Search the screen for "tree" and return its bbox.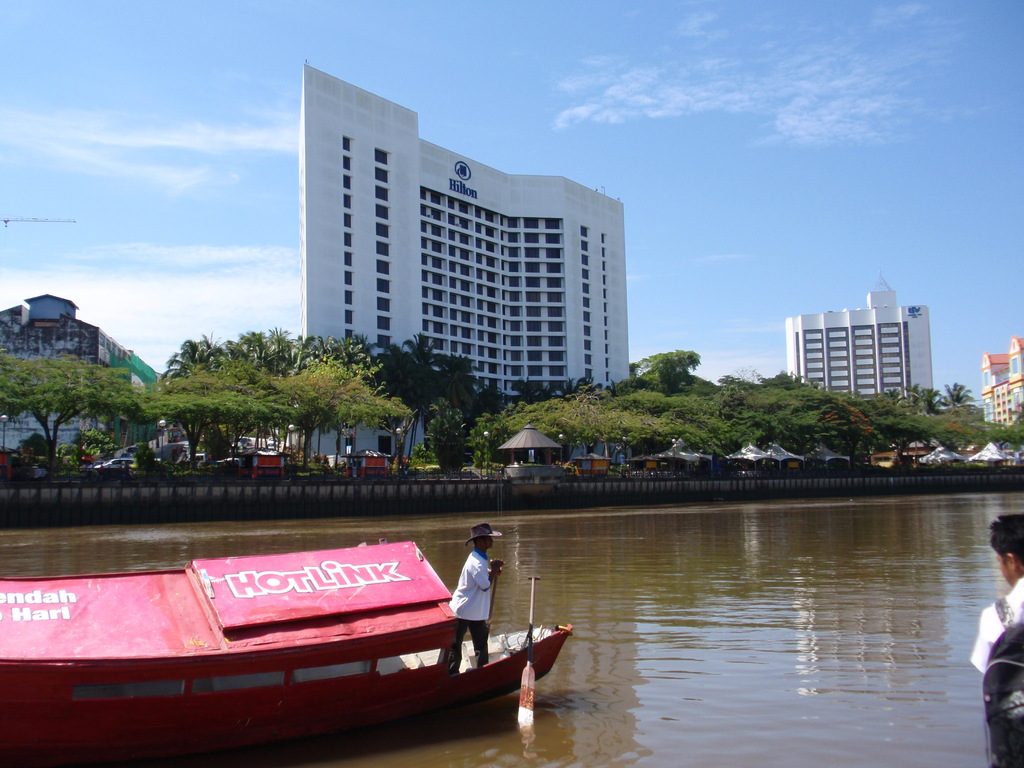
Found: (986, 420, 1023, 444).
